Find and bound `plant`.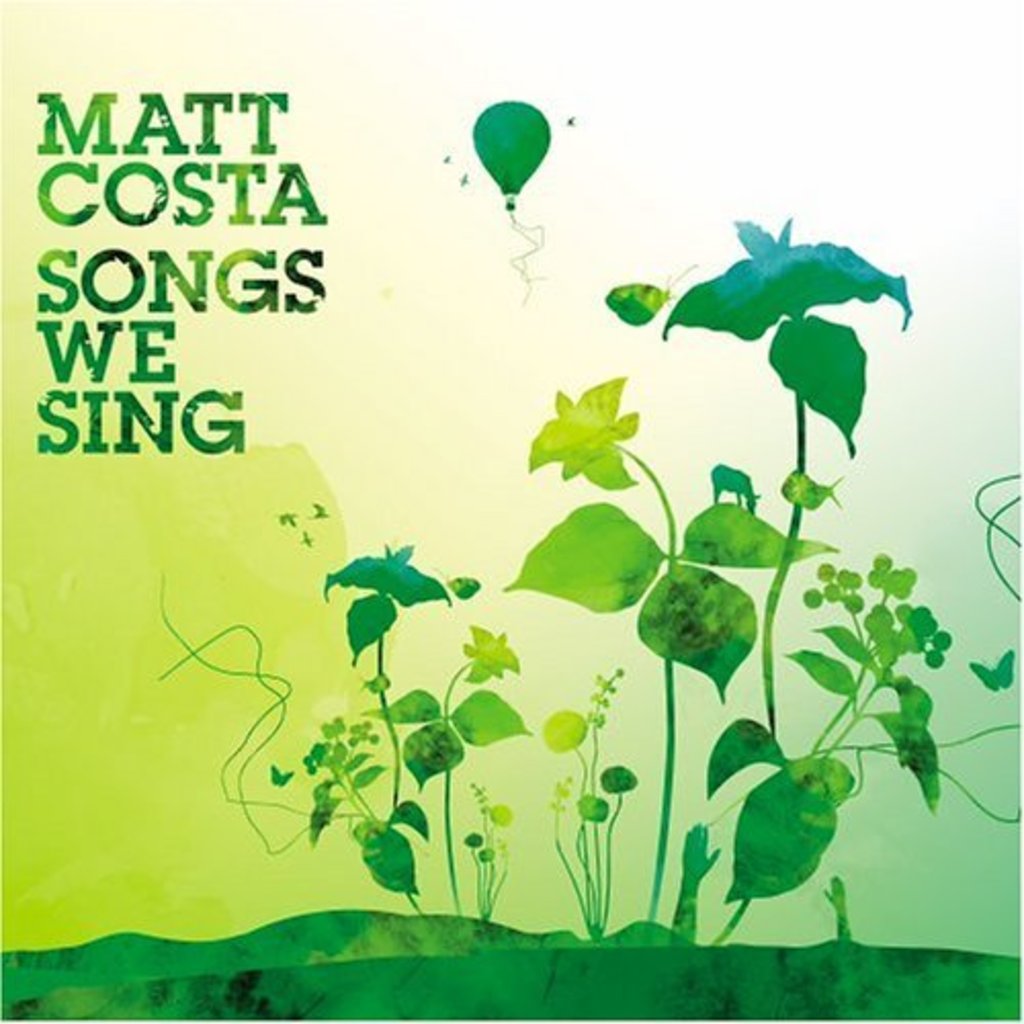
Bound: left=500, top=371, right=846, bottom=926.
